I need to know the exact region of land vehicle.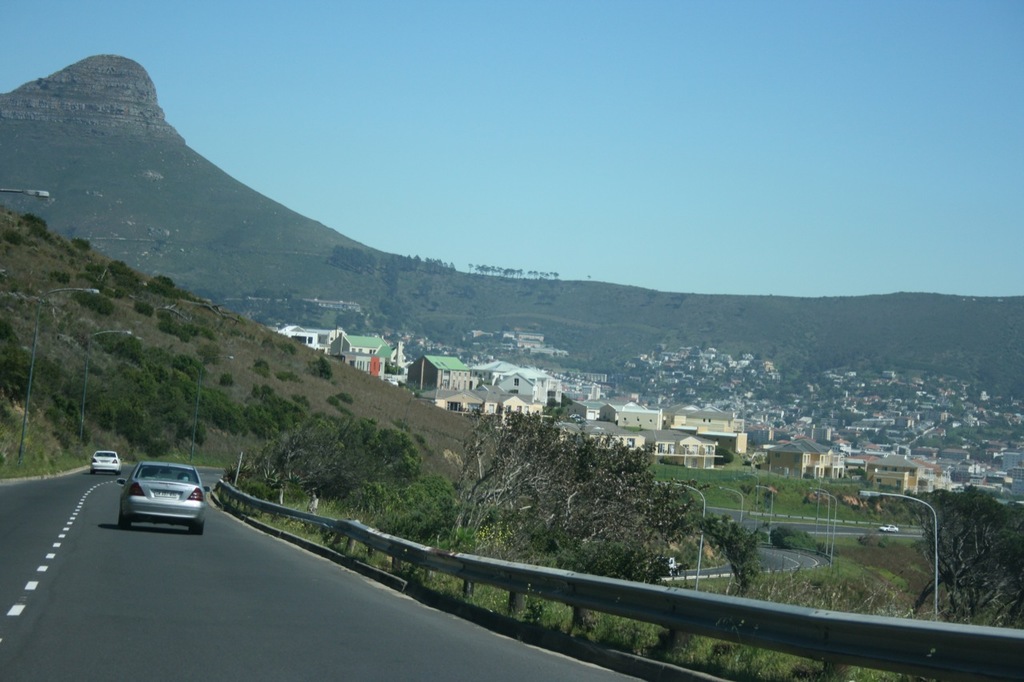
Region: <bbox>88, 446, 119, 477</bbox>.
